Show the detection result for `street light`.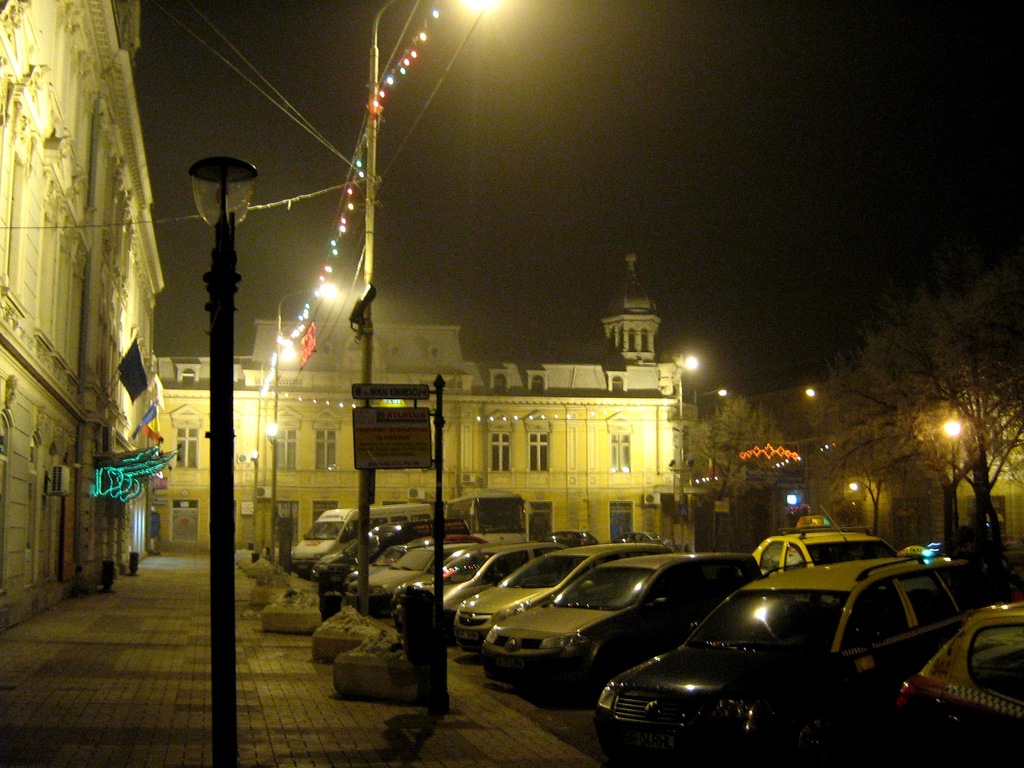
(x1=179, y1=154, x2=268, y2=767).
